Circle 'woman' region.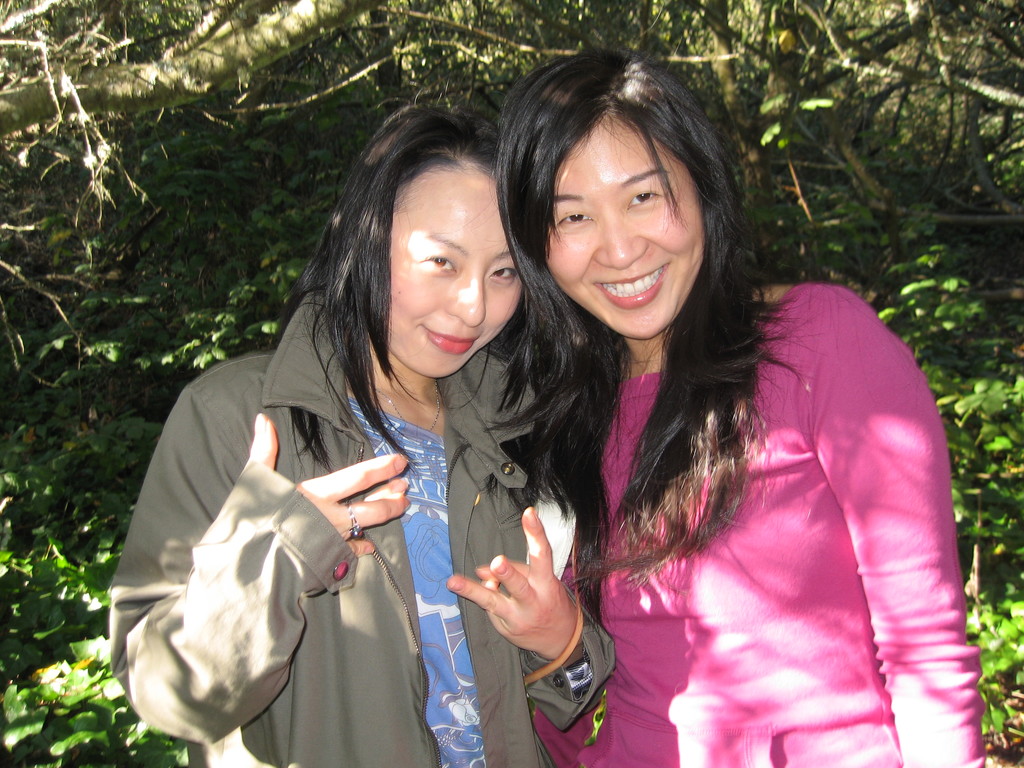
Region: 149, 98, 582, 767.
